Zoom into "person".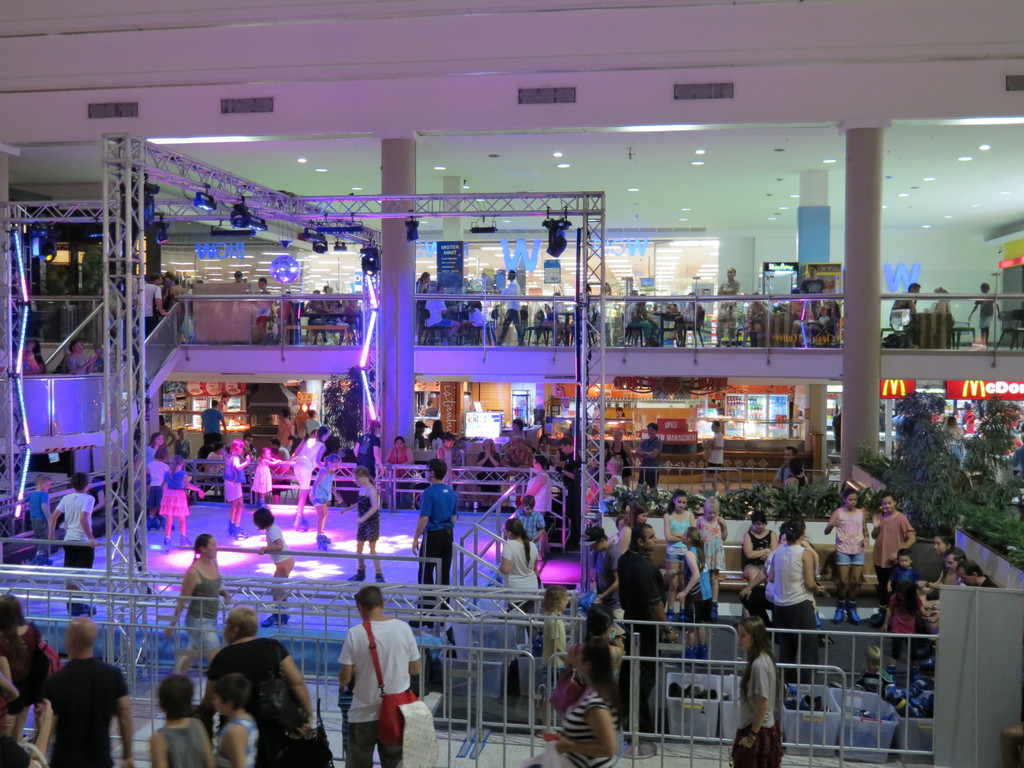
Zoom target: Rect(159, 452, 205, 554).
